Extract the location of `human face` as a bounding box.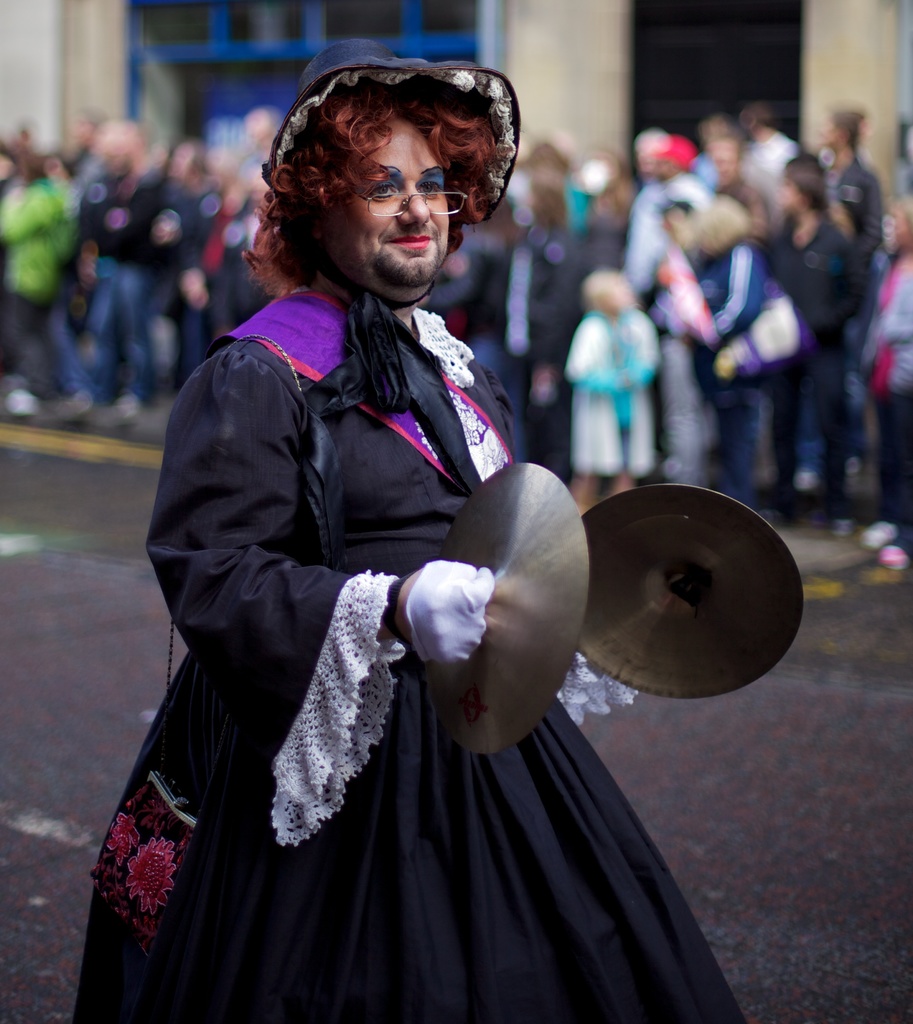
<box>819,117,843,143</box>.
